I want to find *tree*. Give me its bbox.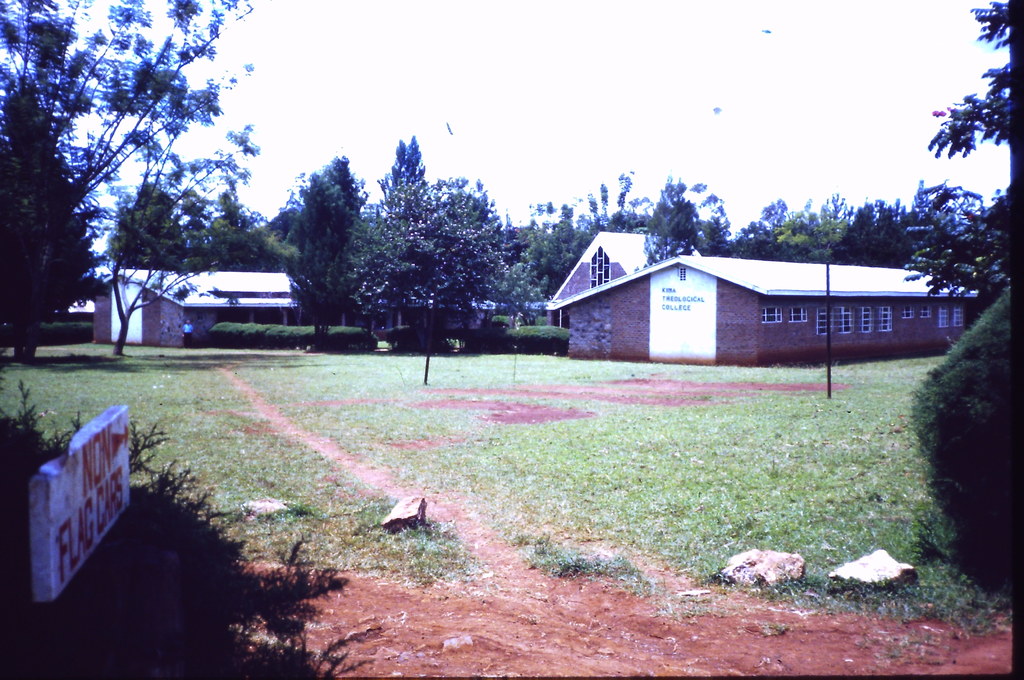
pyautogui.locateOnScreen(897, 0, 1023, 416).
